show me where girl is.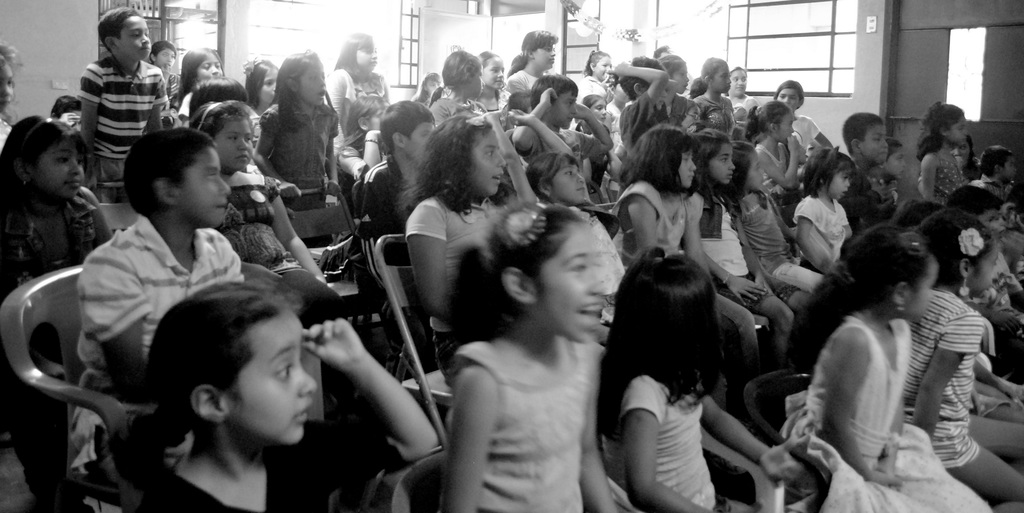
girl is at (x1=407, y1=110, x2=508, y2=327).
